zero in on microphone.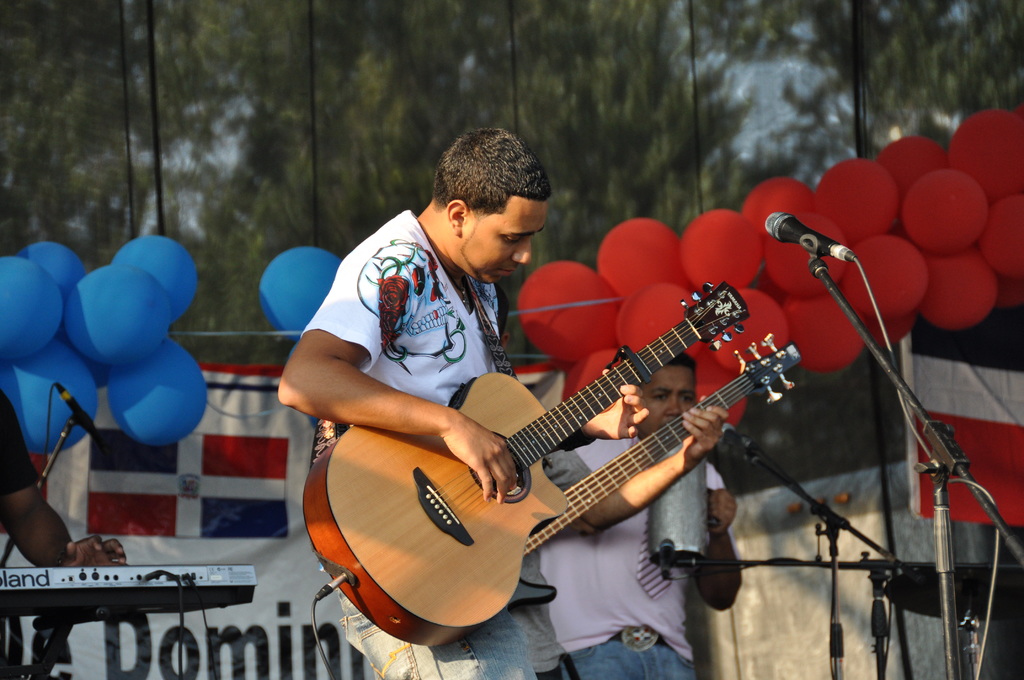
Zeroed in: left=47, top=378, right=110, bottom=468.
